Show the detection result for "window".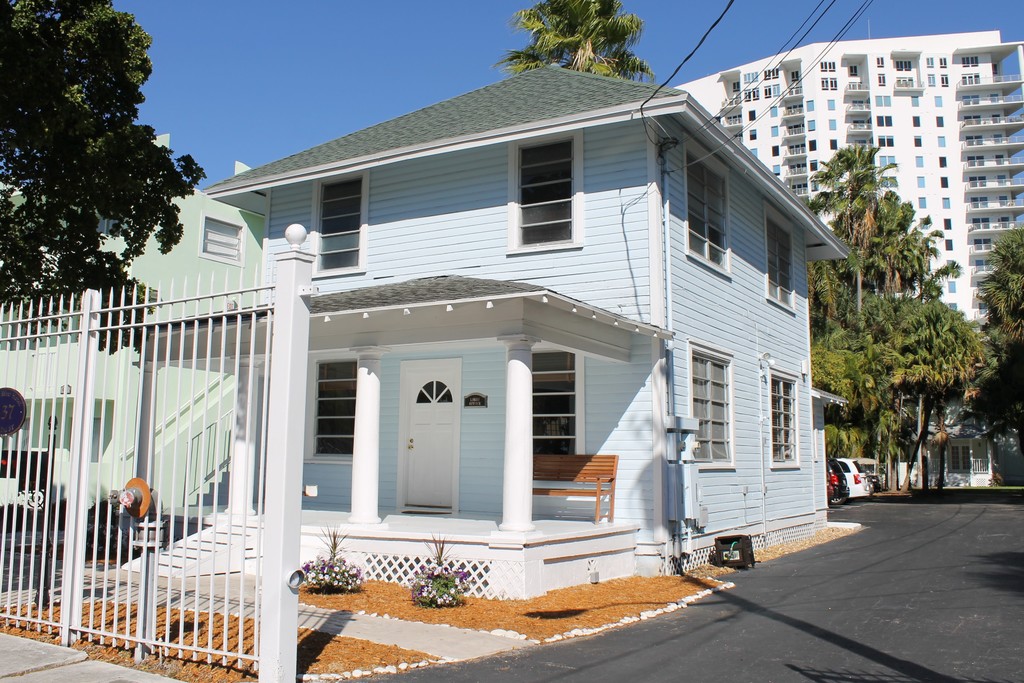
detection(532, 349, 583, 453).
